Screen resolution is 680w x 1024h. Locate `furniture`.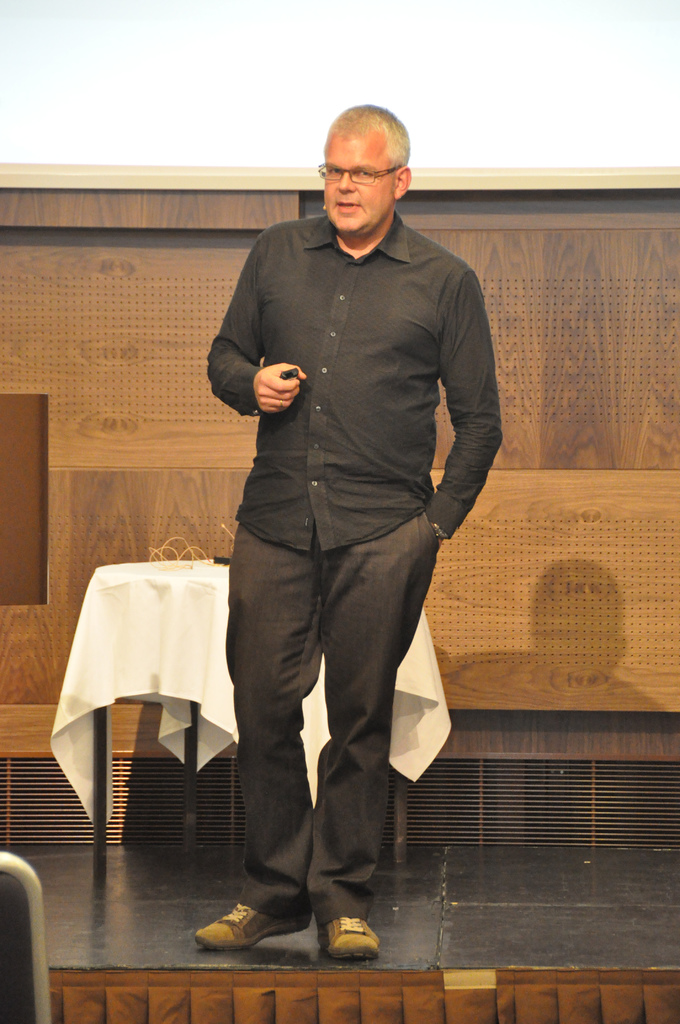
<bbox>0, 841, 53, 1023</bbox>.
